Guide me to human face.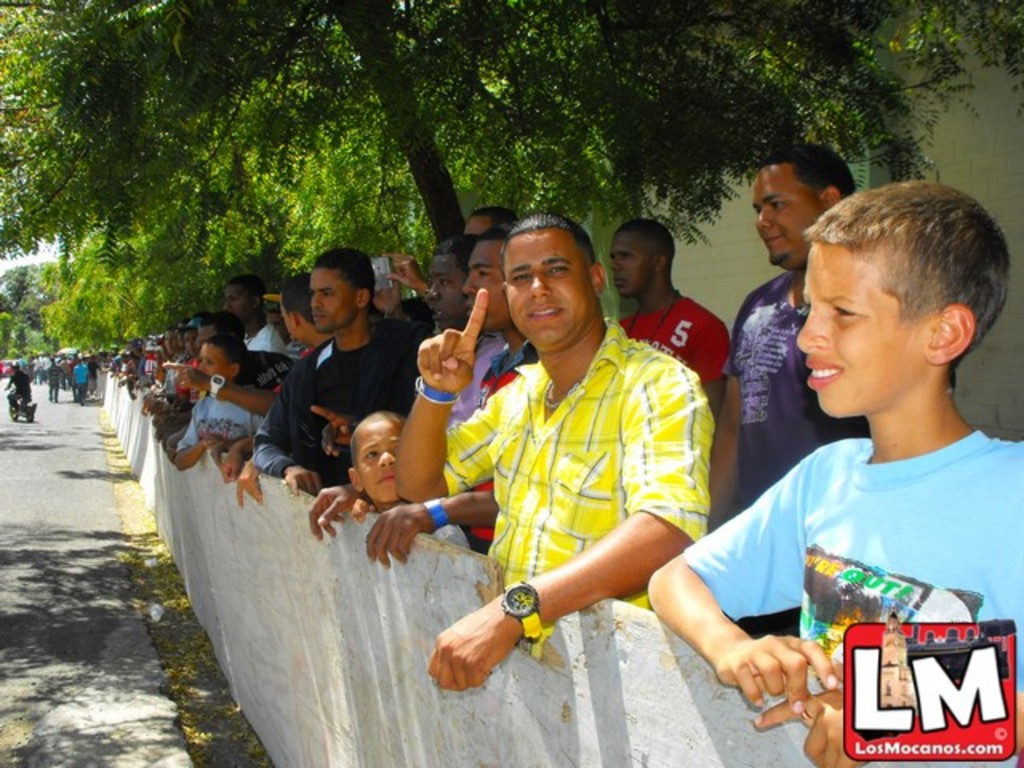
Guidance: (466,218,493,242).
